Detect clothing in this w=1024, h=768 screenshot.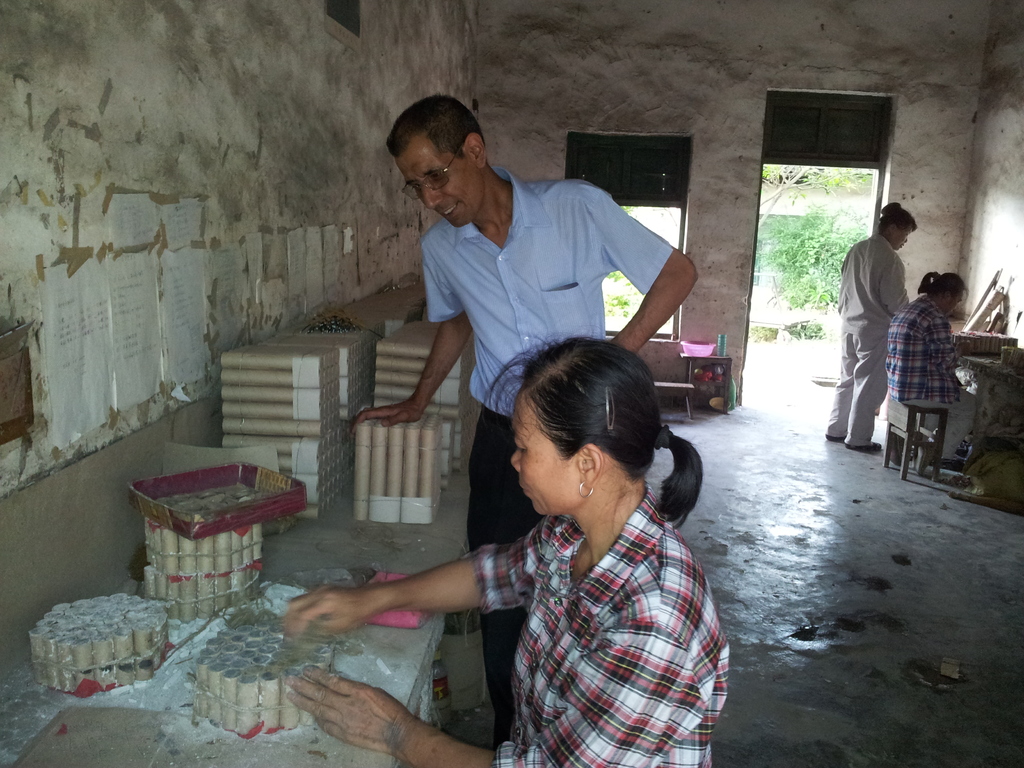
Detection: <box>418,158,678,724</box>.
